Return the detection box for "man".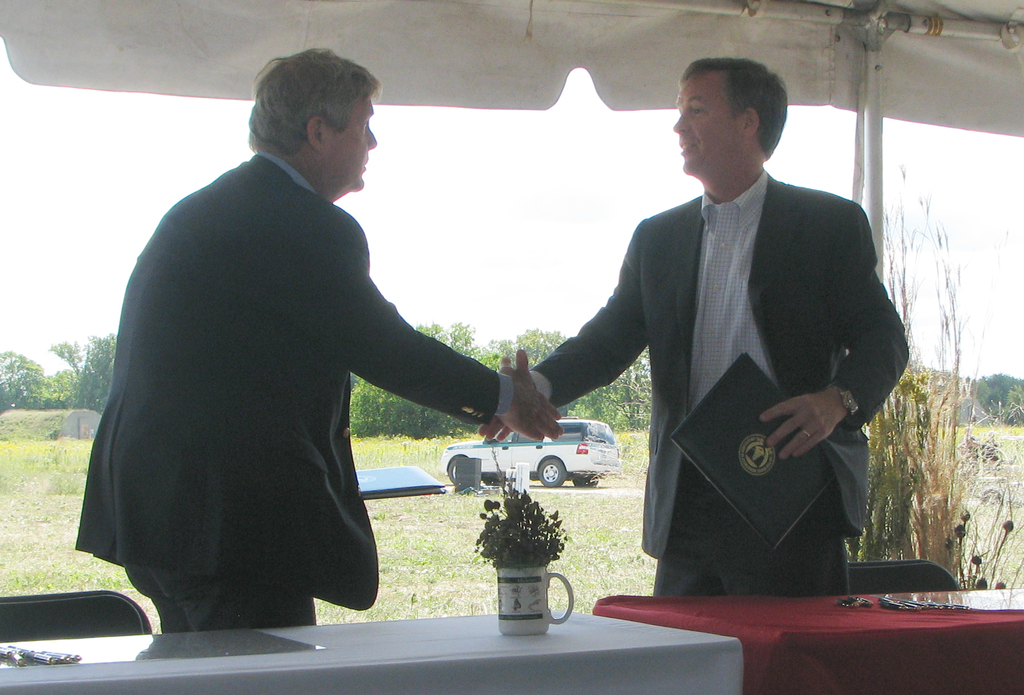
{"left": 537, "top": 54, "right": 911, "bottom": 614}.
